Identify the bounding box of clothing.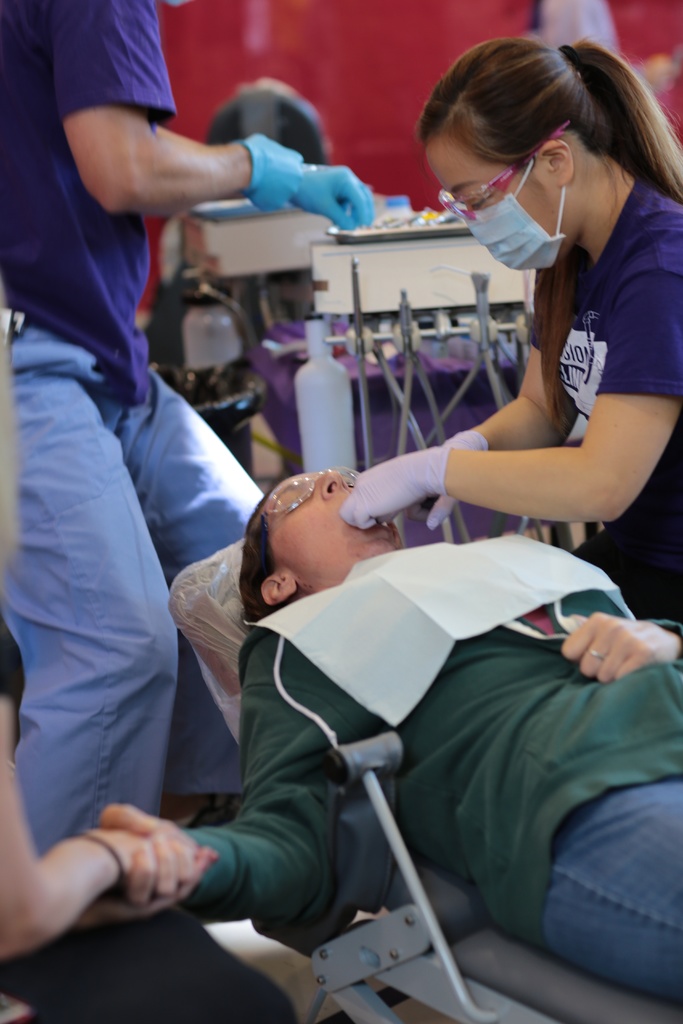
531:176:682:624.
